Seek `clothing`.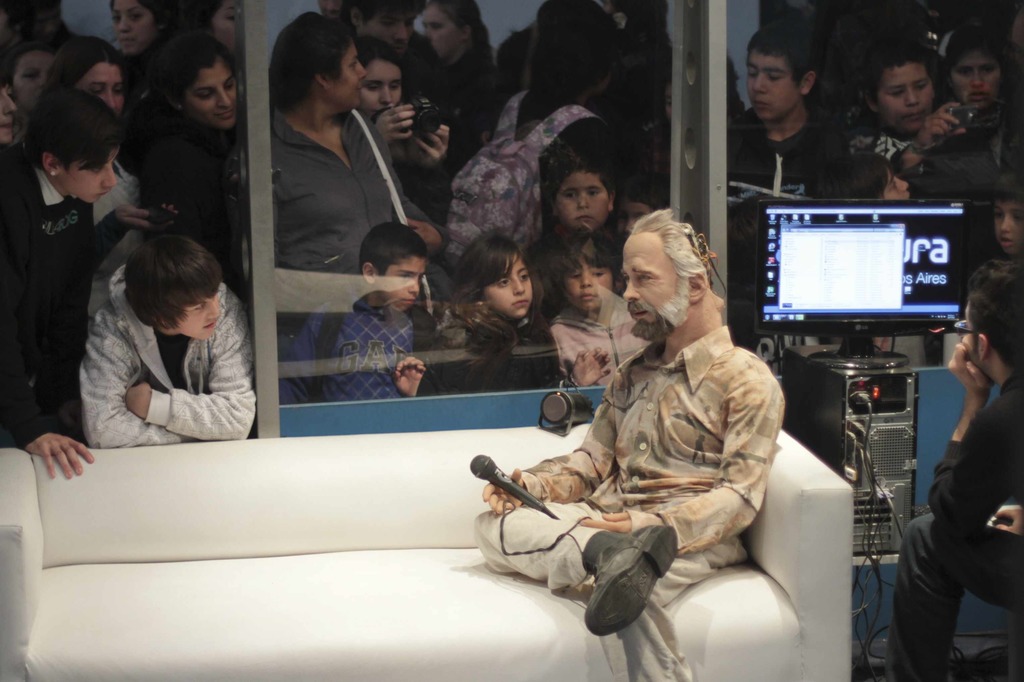
{"left": 725, "top": 102, "right": 843, "bottom": 336}.
